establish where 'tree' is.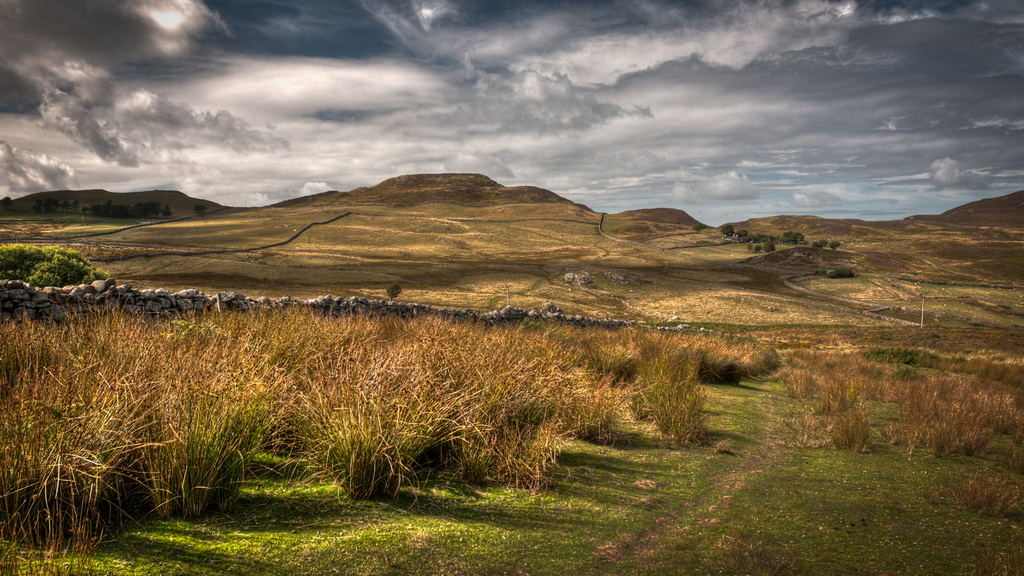
Established at <bbox>590, 334, 733, 444</bbox>.
